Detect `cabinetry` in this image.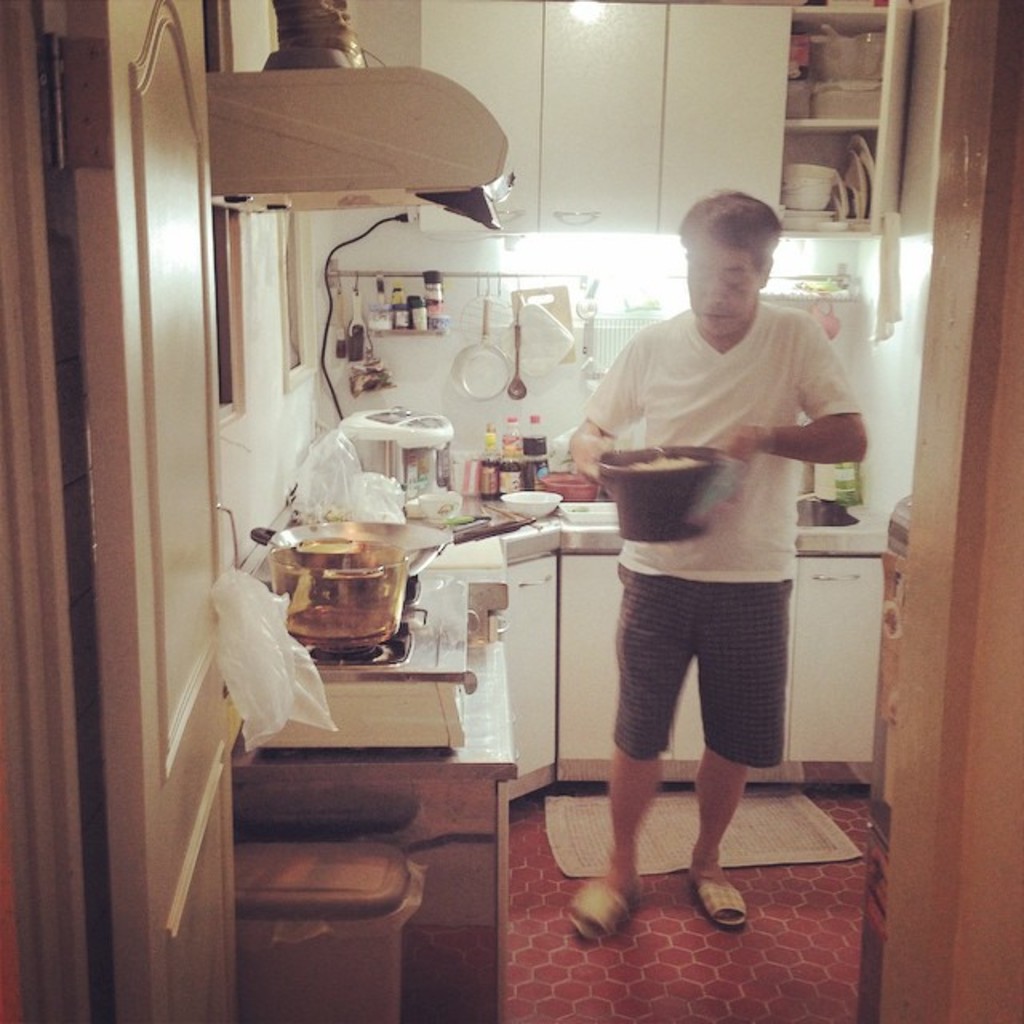
Detection: Rect(406, 0, 918, 238).
